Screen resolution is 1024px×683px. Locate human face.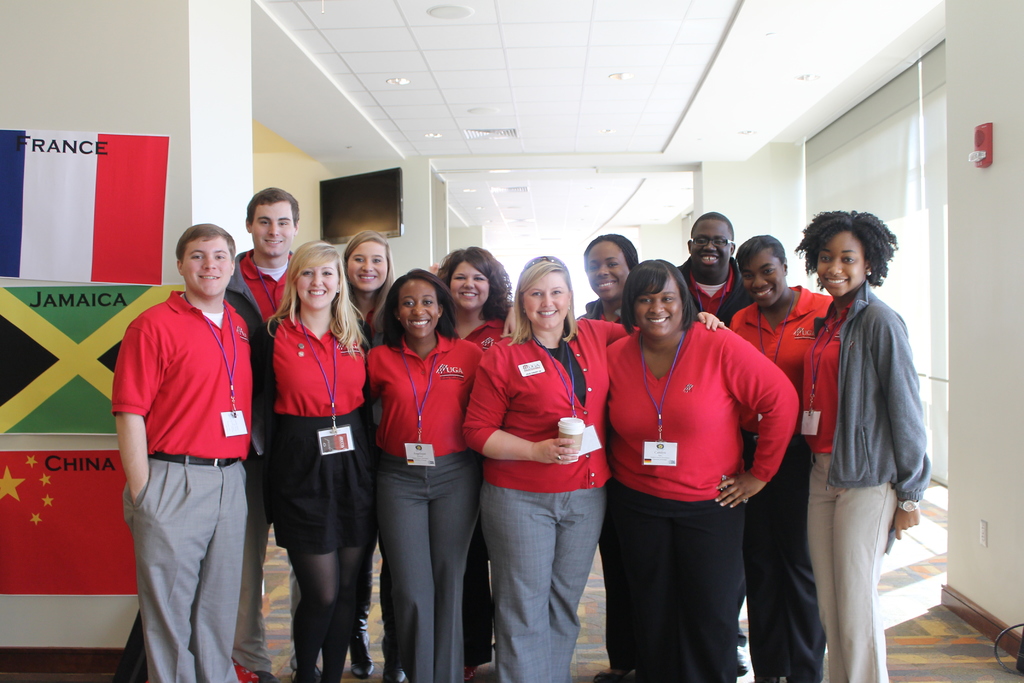
x1=813 y1=227 x2=867 y2=299.
